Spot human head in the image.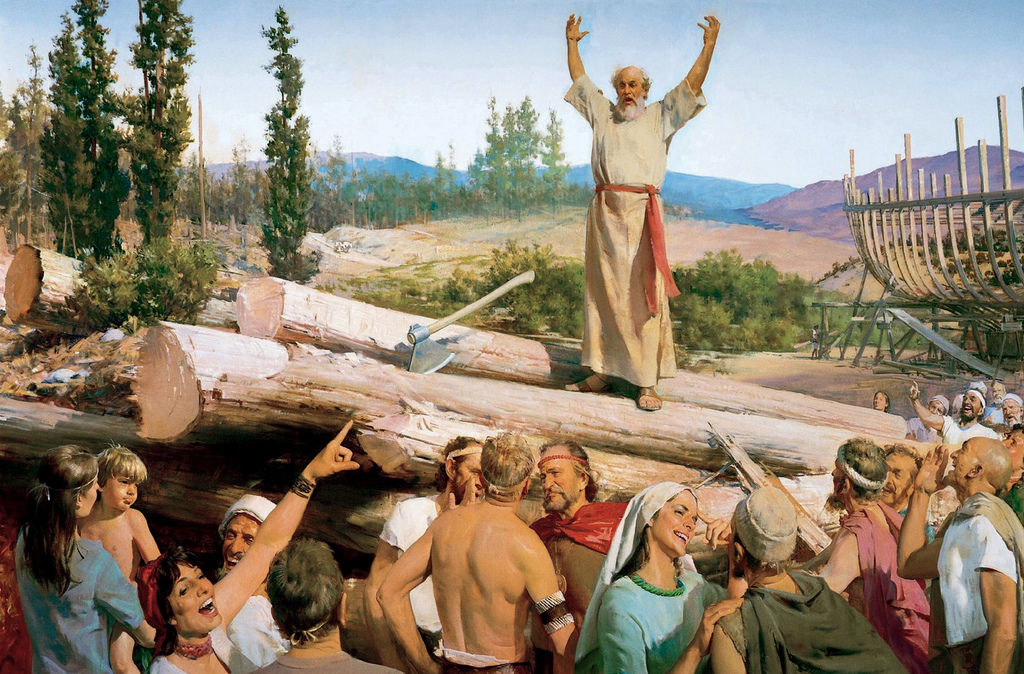
human head found at 870:387:893:410.
